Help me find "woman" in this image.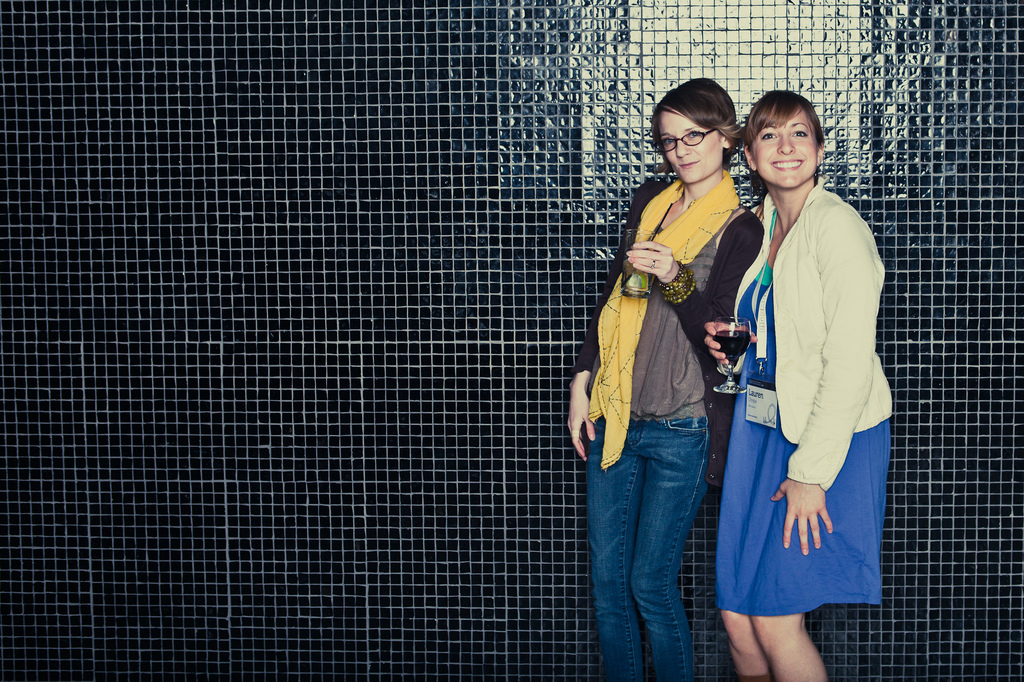
Found it: box(700, 86, 899, 681).
